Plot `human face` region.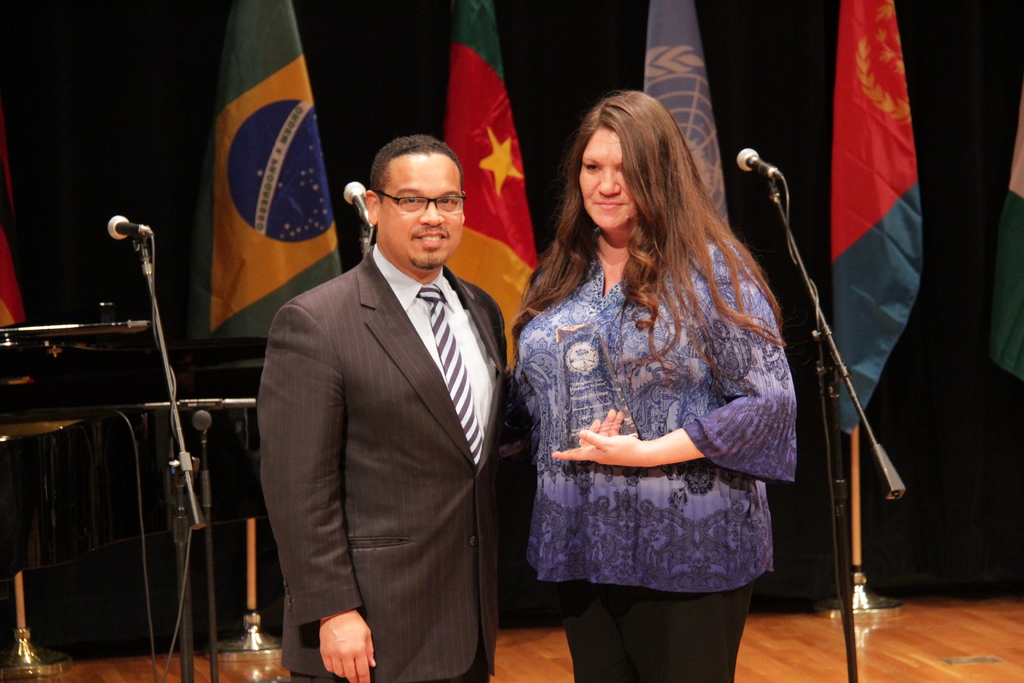
Plotted at BBox(578, 127, 638, 229).
